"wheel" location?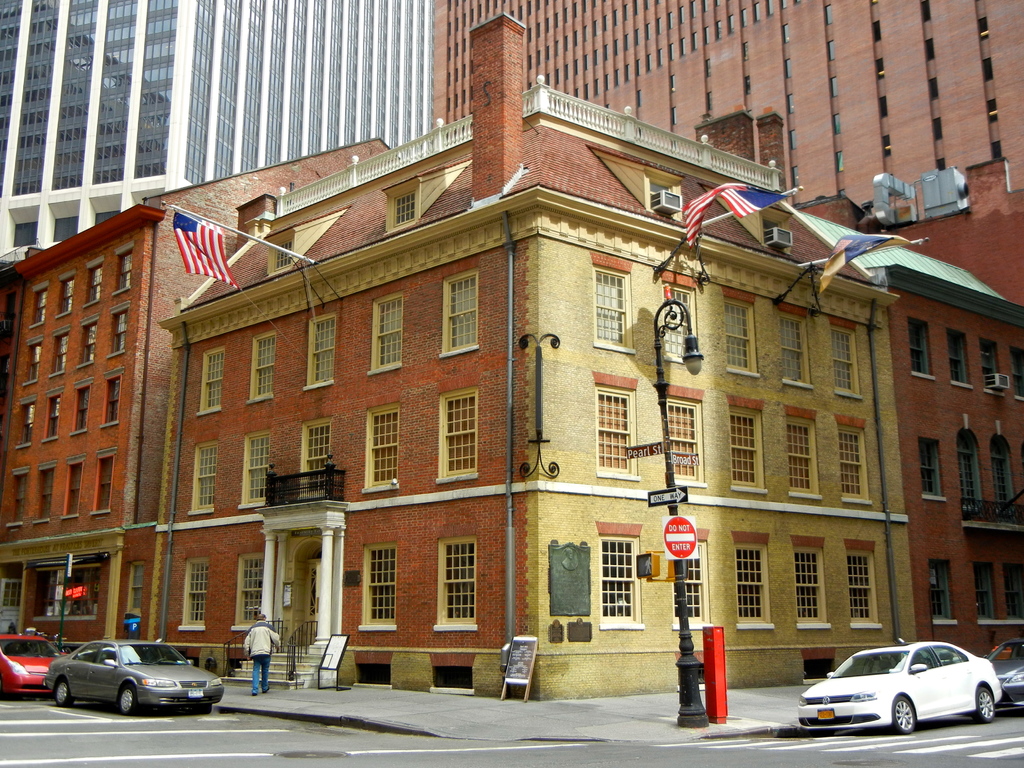
region(975, 683, 998, 719)
